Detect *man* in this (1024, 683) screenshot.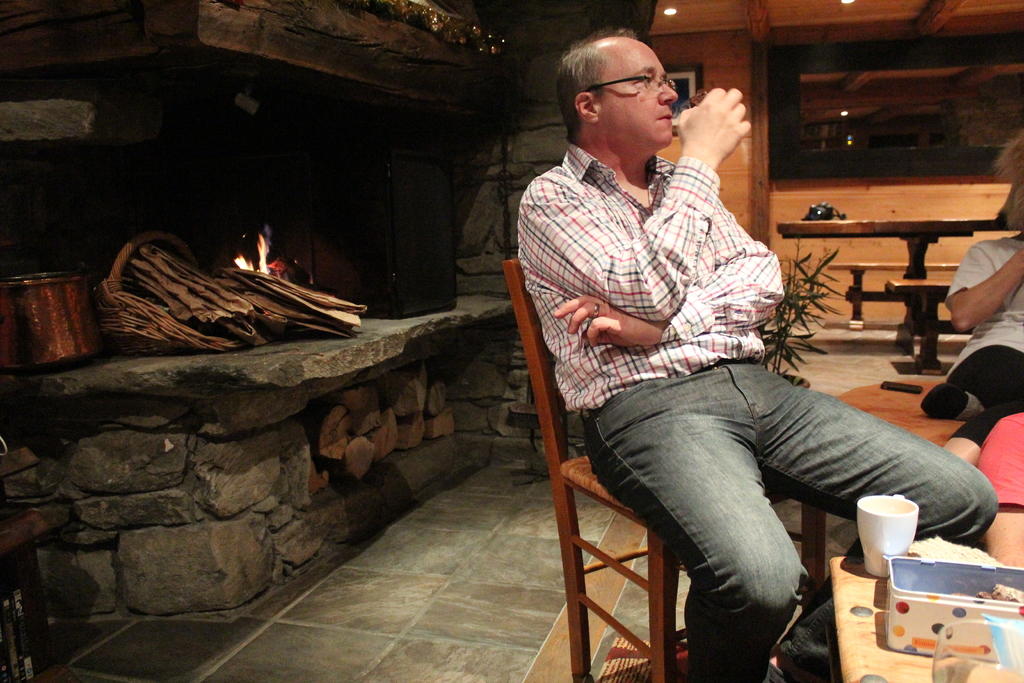
Detection: select_region(515, 31, 990, 681).
